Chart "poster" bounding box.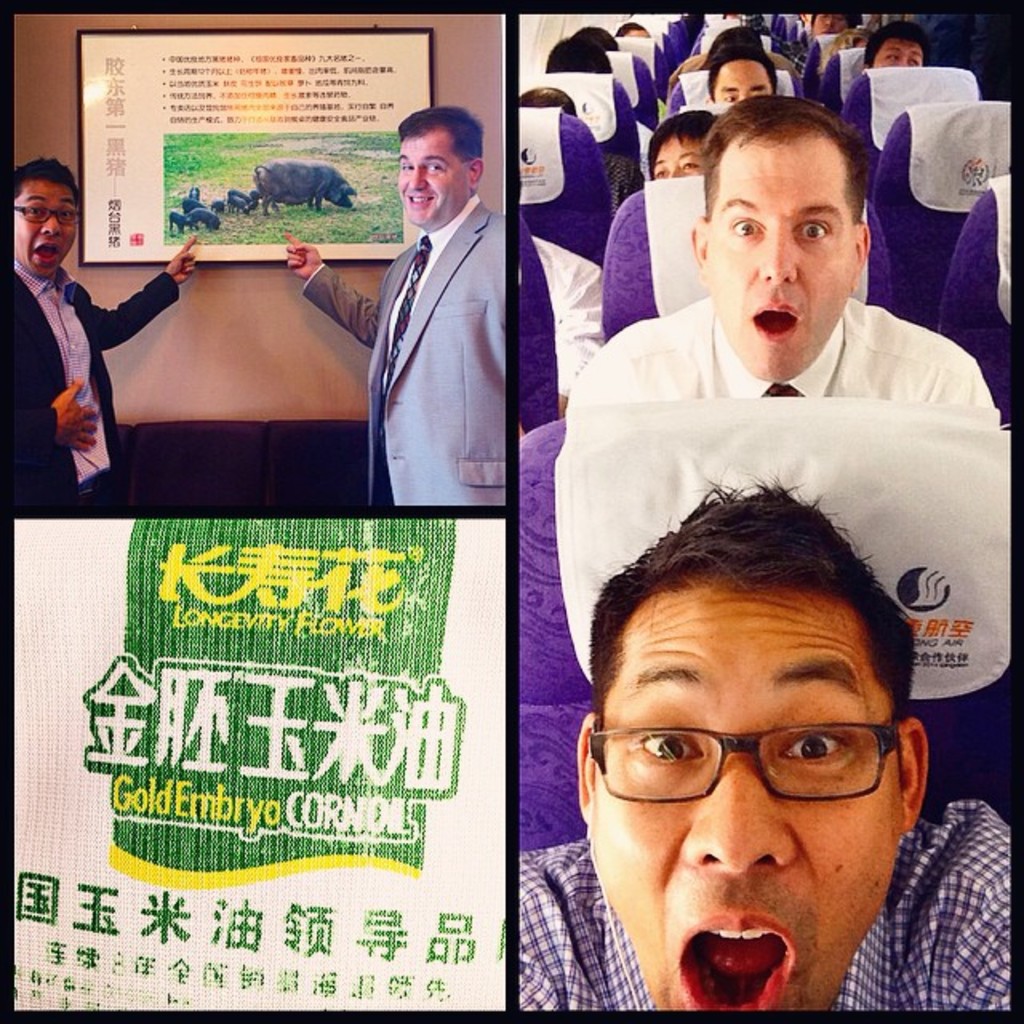
Charted: 86, 27, 432, 264.
